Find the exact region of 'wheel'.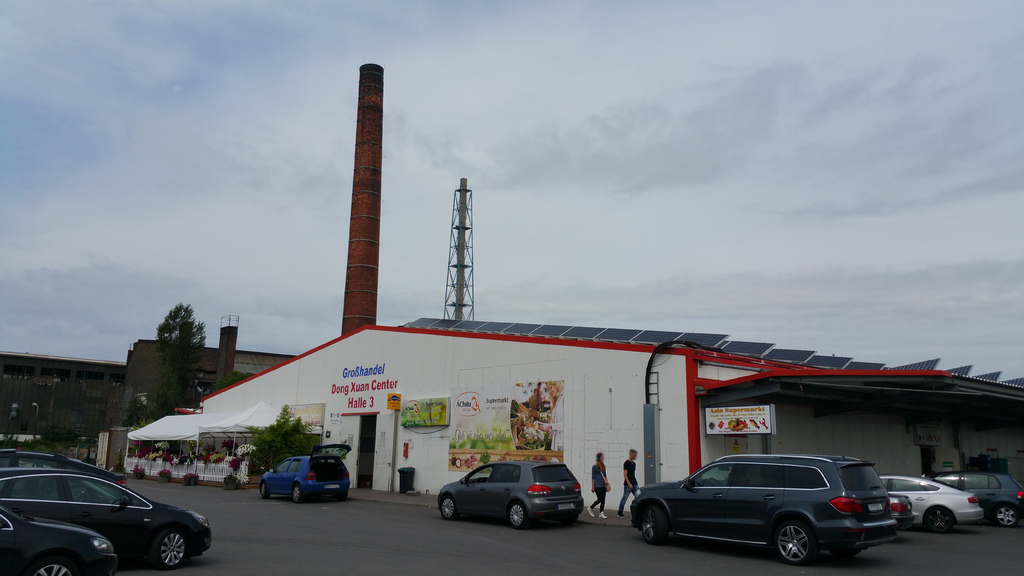
Exact region: x1=643, y1=511, x2=666, y2=543.
